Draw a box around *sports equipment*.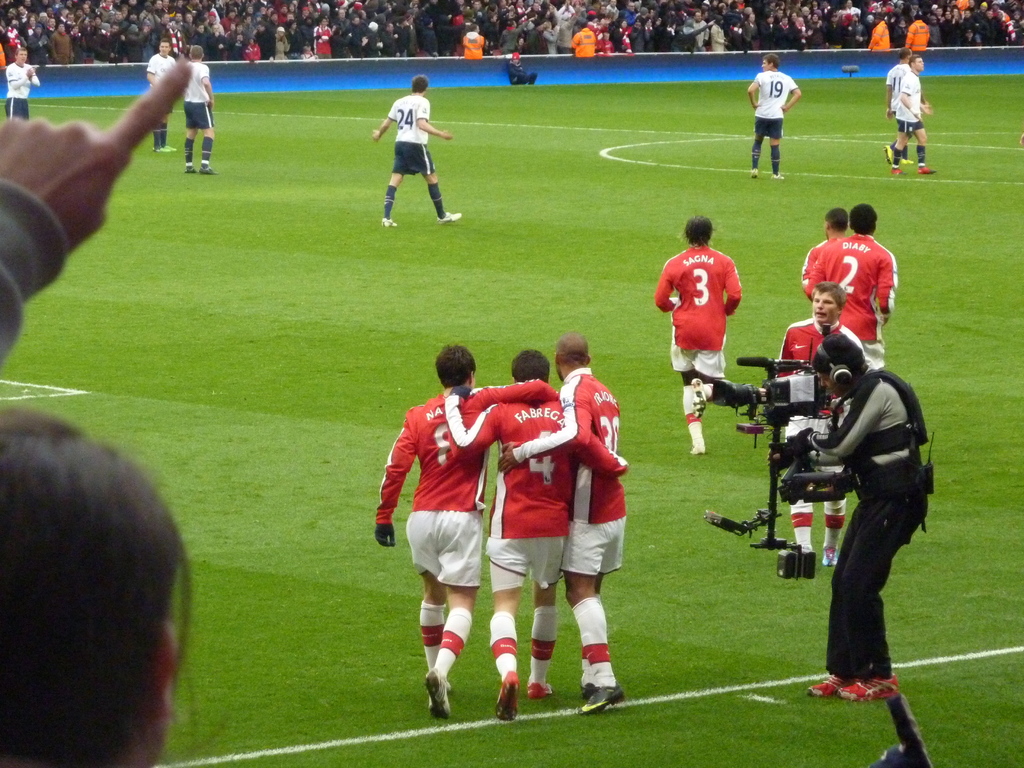
l=527, t=682, r=551, b=699.
